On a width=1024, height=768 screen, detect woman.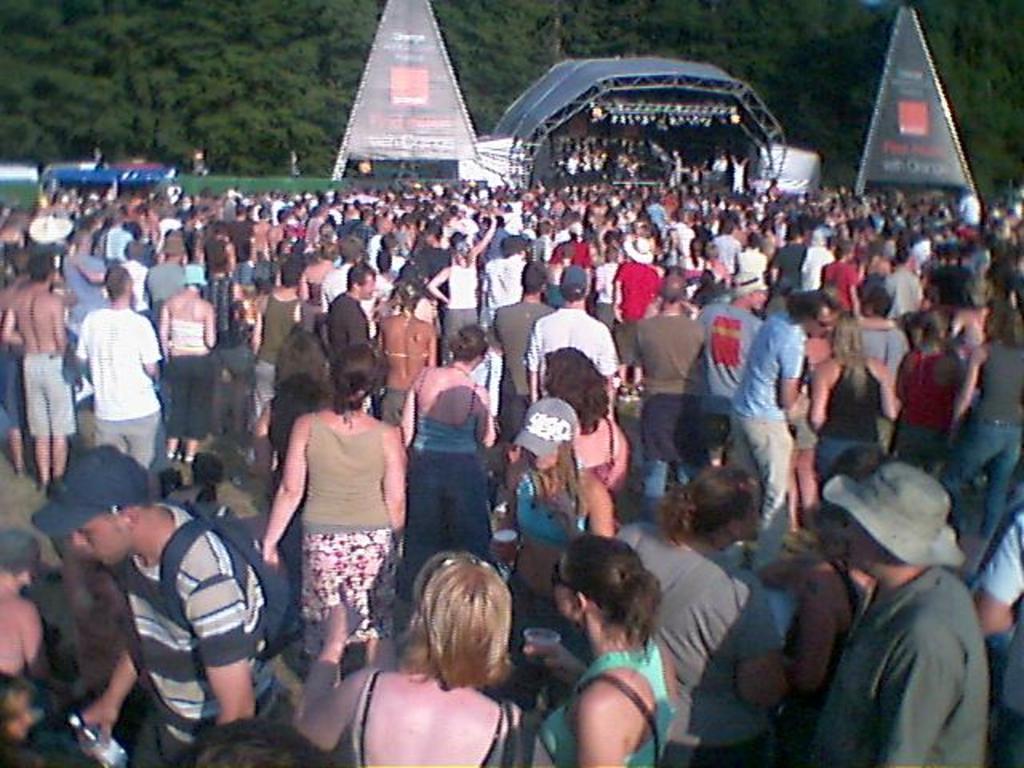
{"left": 539, "top": 346, "right": 630, "bottom": 501}.
